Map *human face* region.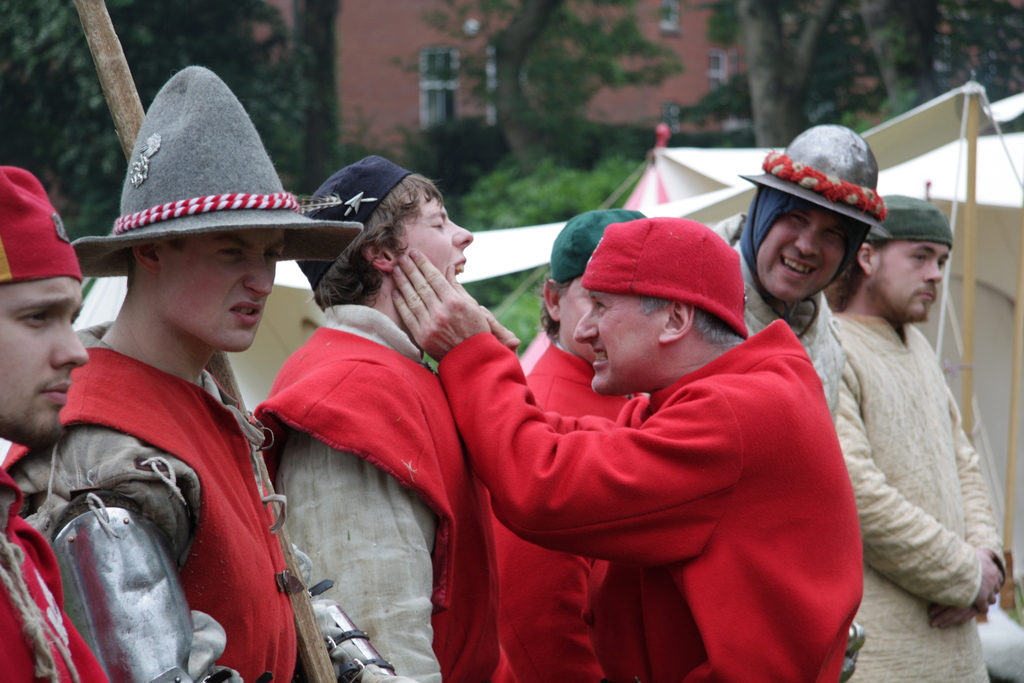
Mapped to l=753, t=211, r=845, b=304.
